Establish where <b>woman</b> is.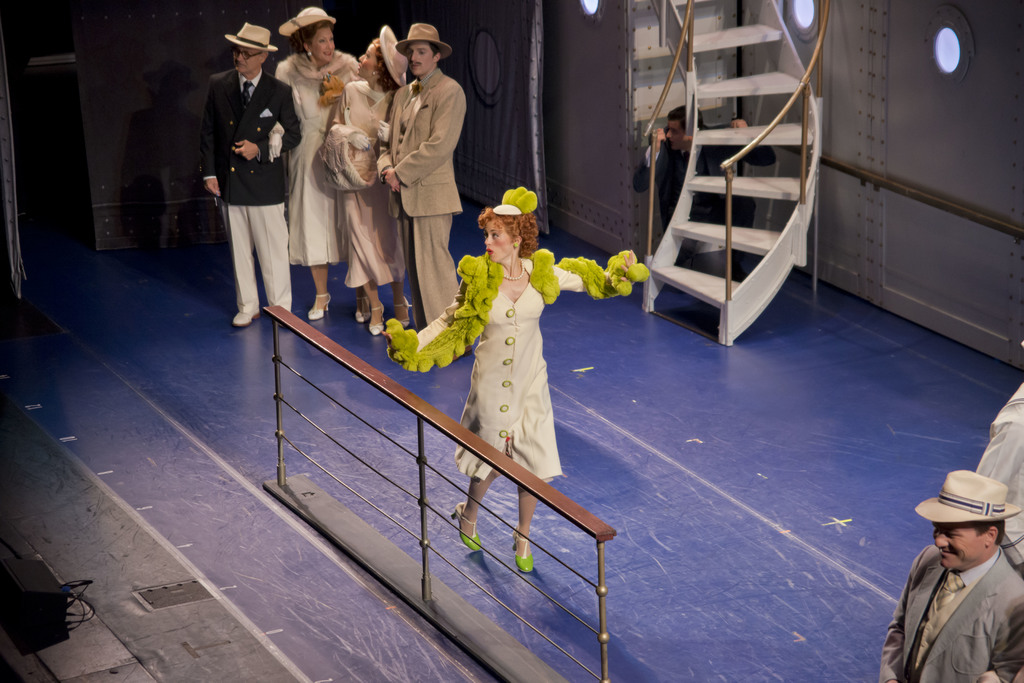
Established at locate(268, 9, 362, 323).
